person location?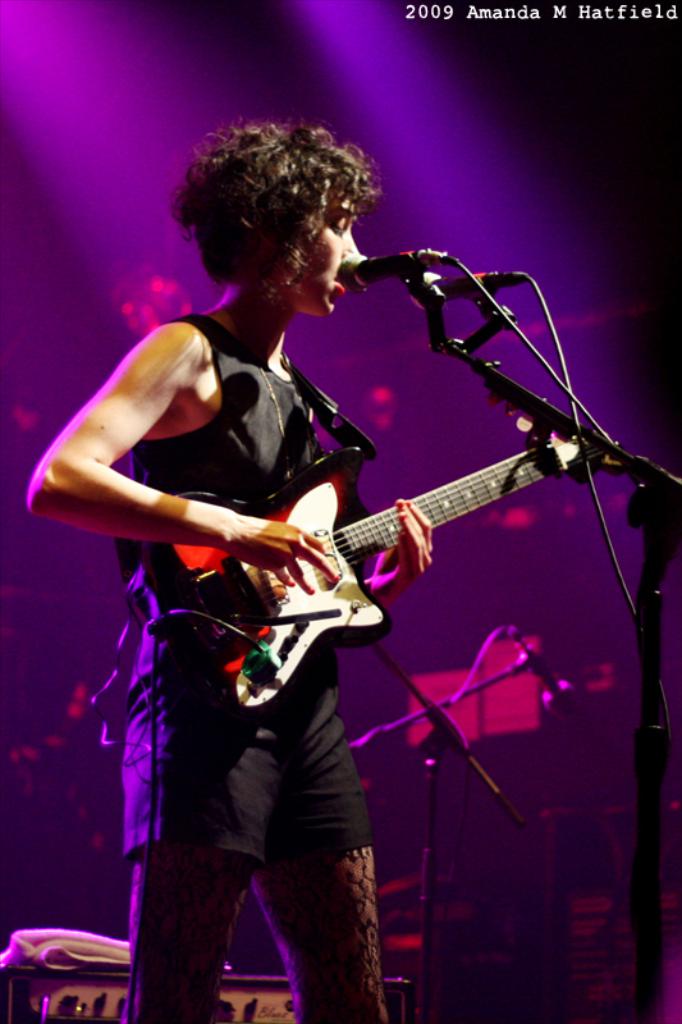
<bbox>22, 118, 431, 1023</bbox>
